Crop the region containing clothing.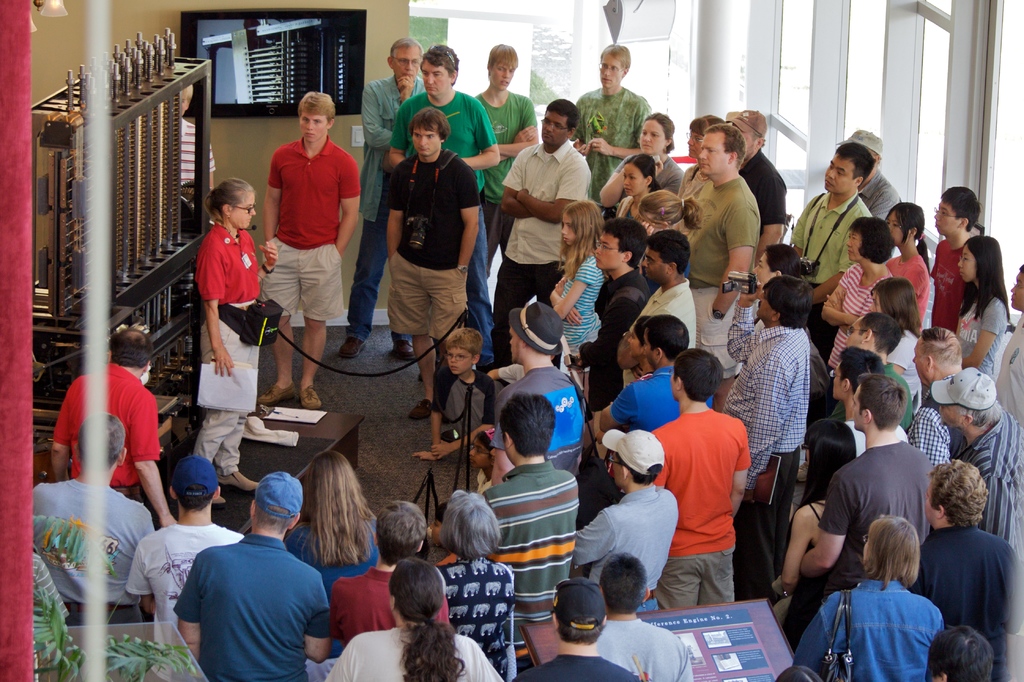
Crop region: detection(342, 76, 431, 343).
